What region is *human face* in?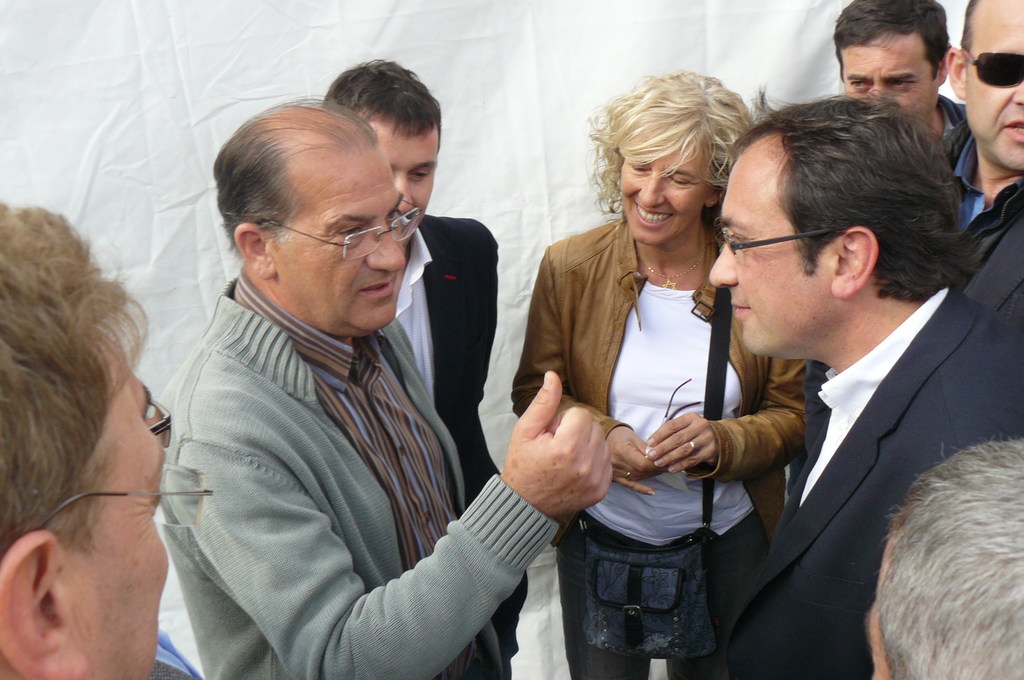
[623, 140, 705, 245].
